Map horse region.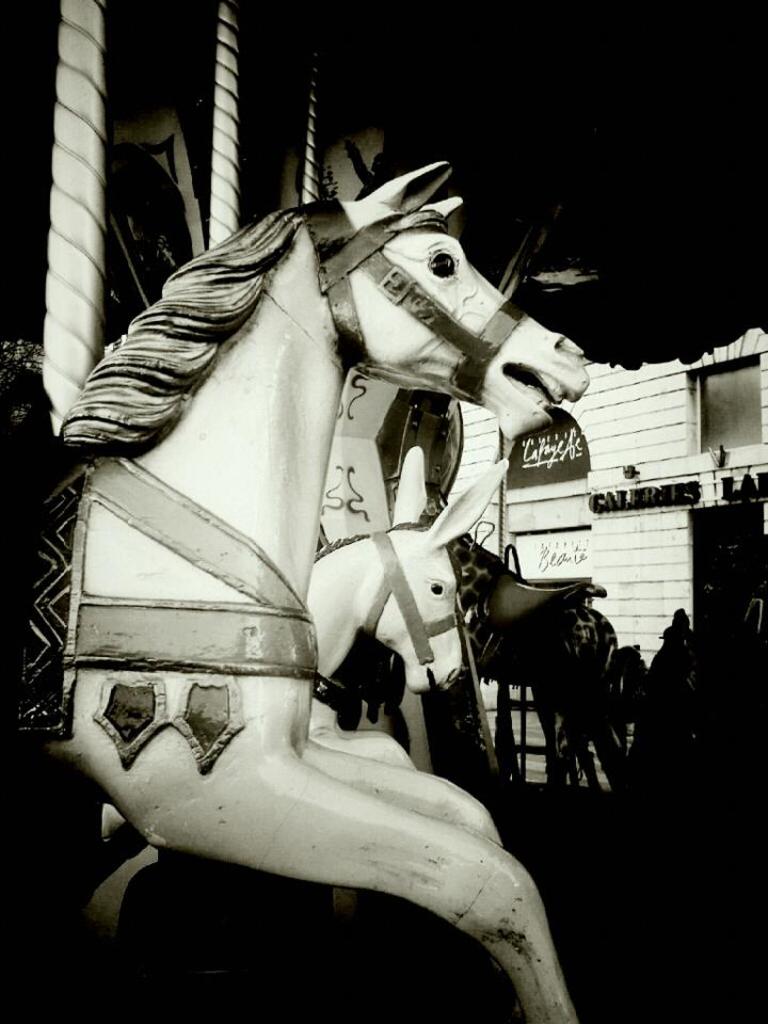
Mapped to 0,157,590,1023.
